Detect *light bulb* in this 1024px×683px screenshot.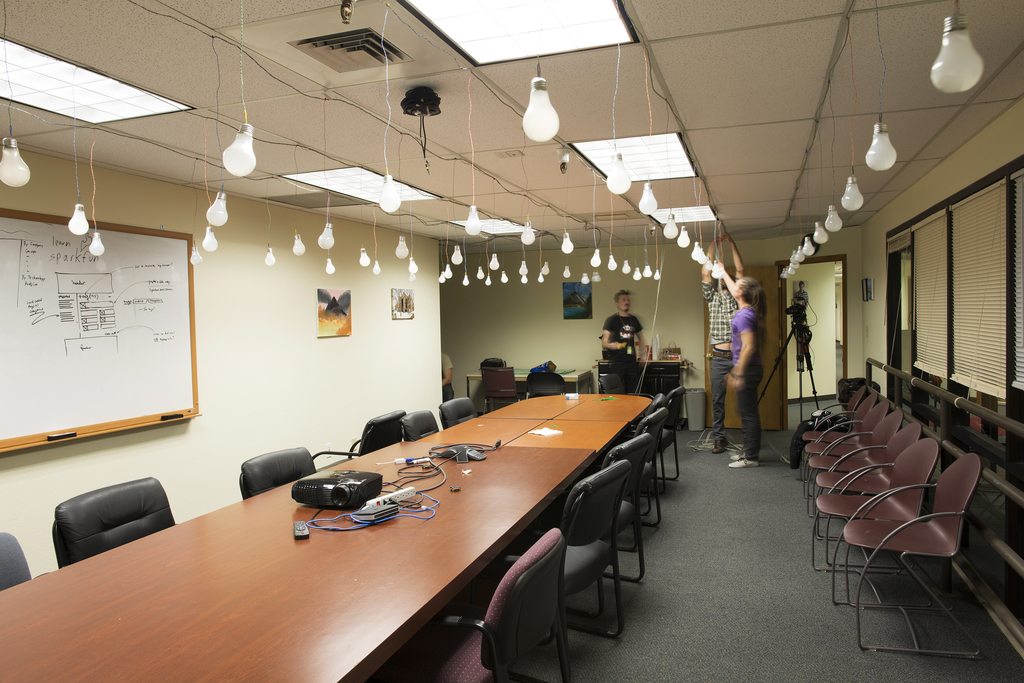
Detection: rect(221, 125, 255, 177).
